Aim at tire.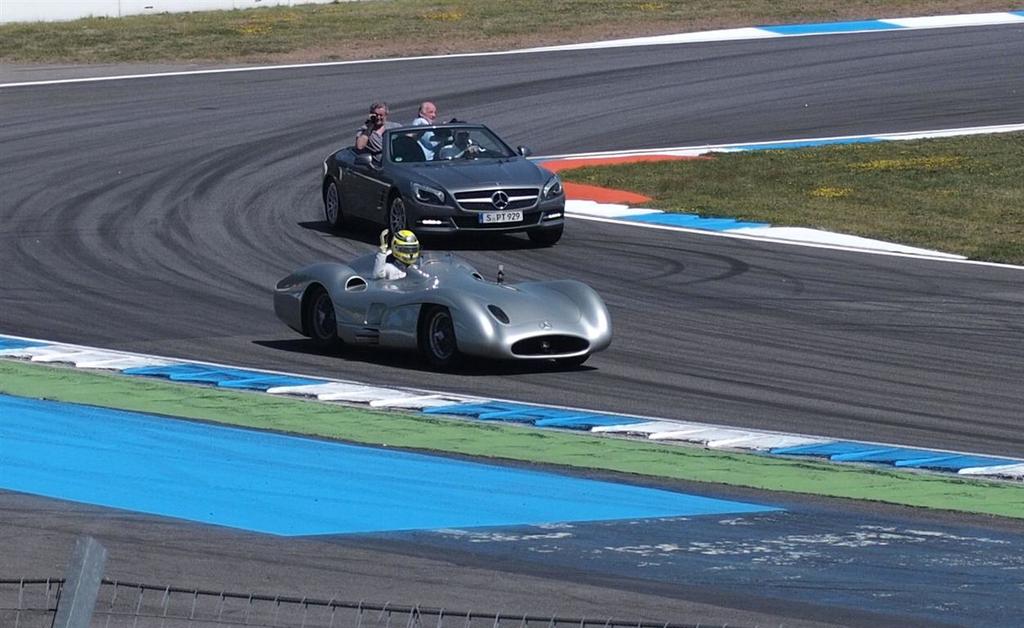
Aimed at 528/225/564/242.
